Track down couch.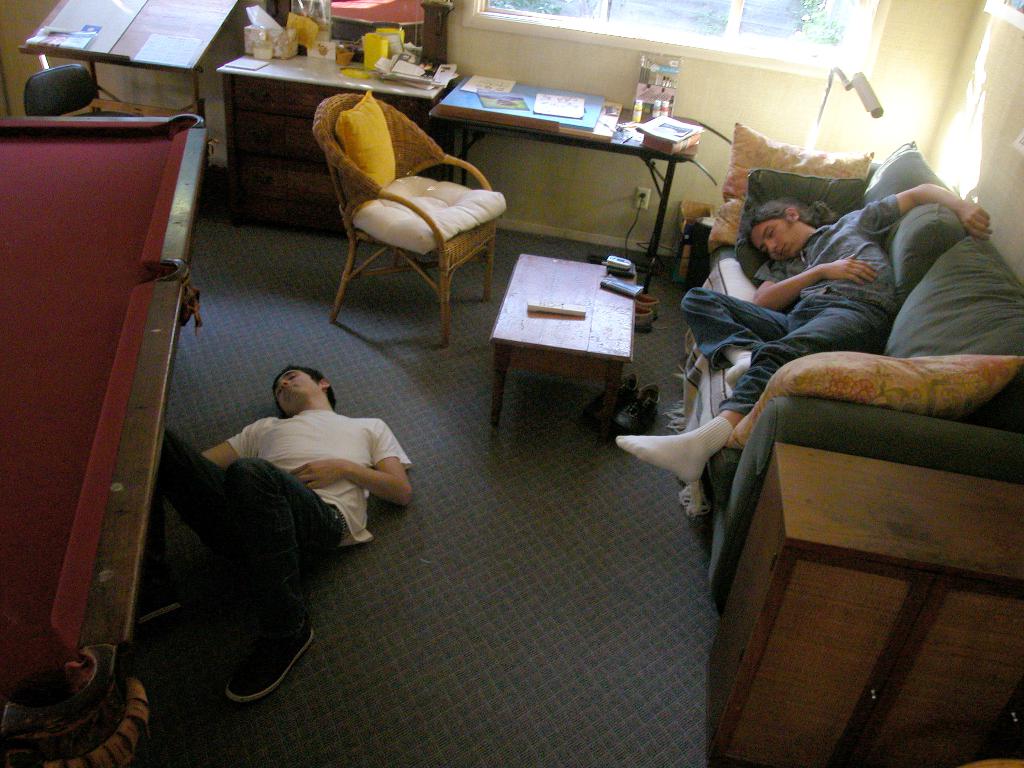
Tracked to Rect(690, 135, 1023, 620).
